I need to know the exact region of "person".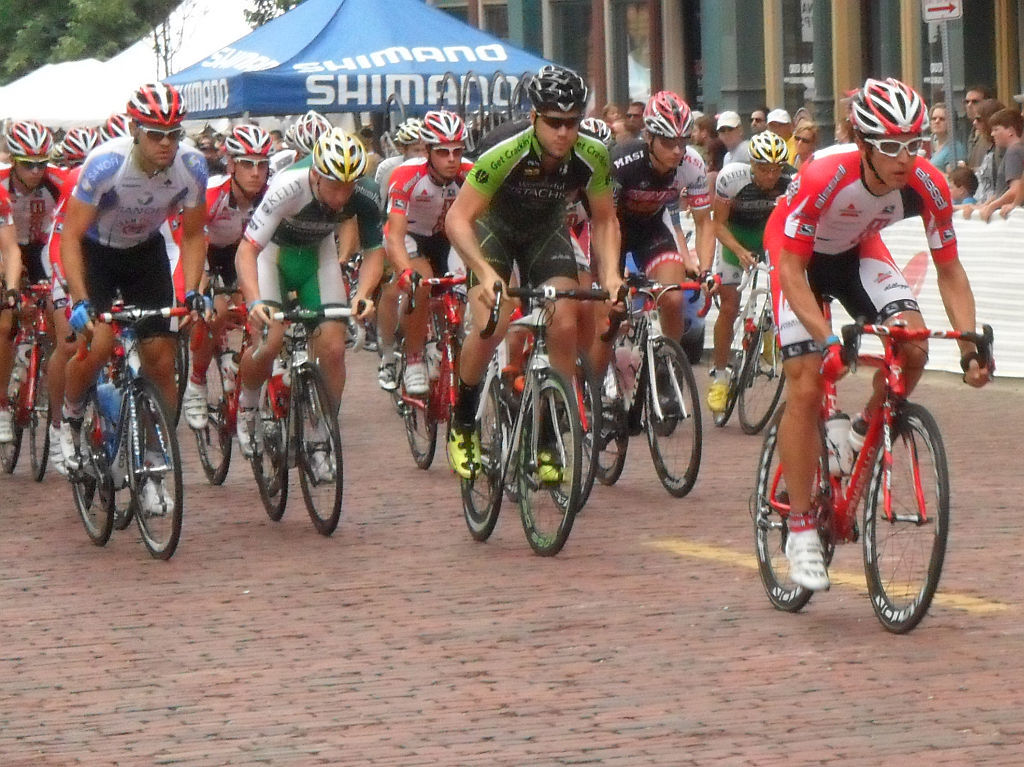
Region: 0 122 67 442.
